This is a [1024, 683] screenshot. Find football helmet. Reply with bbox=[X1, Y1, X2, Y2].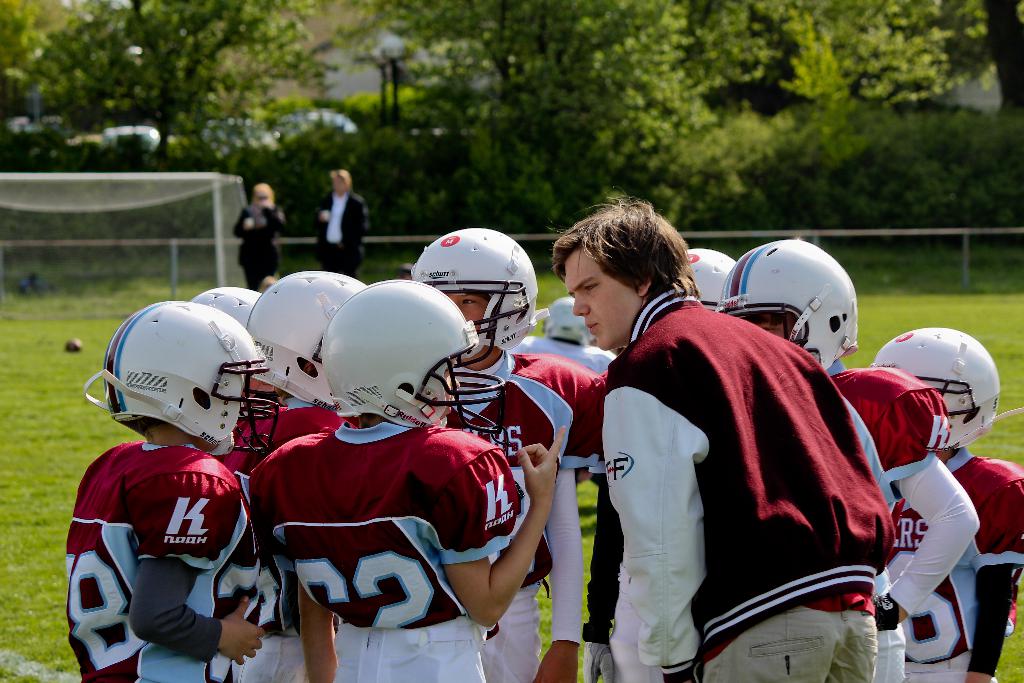
bbox=[545, 299, 604, 350].
